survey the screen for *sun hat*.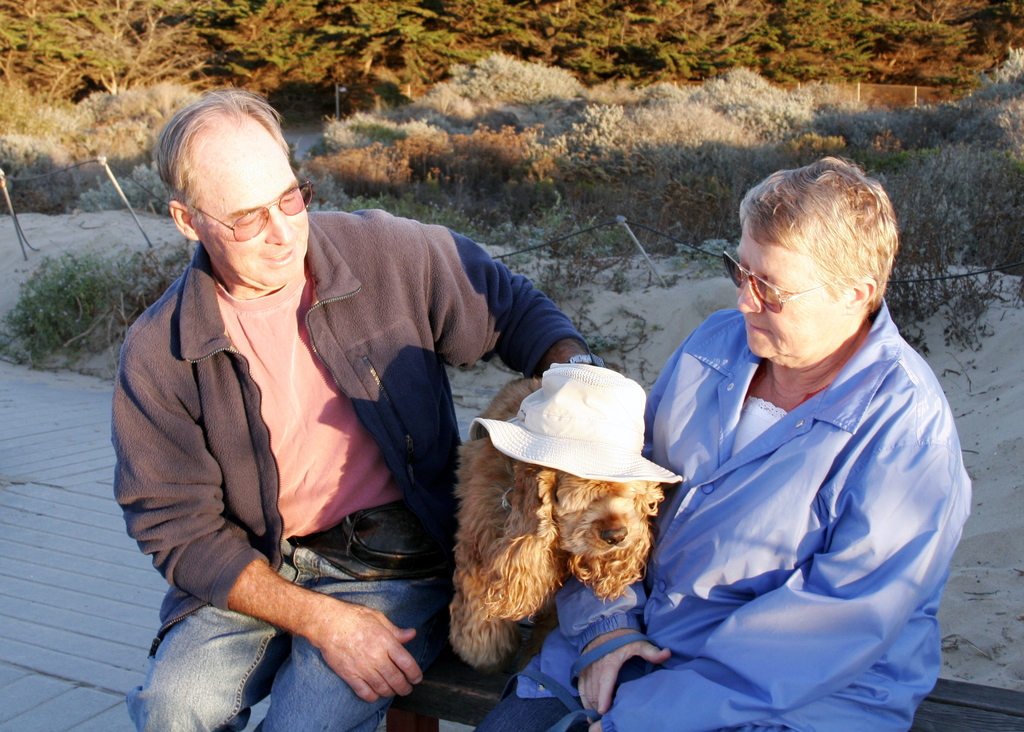
Survey found: (x1=465, y1=364, x2=685, y2=492).
